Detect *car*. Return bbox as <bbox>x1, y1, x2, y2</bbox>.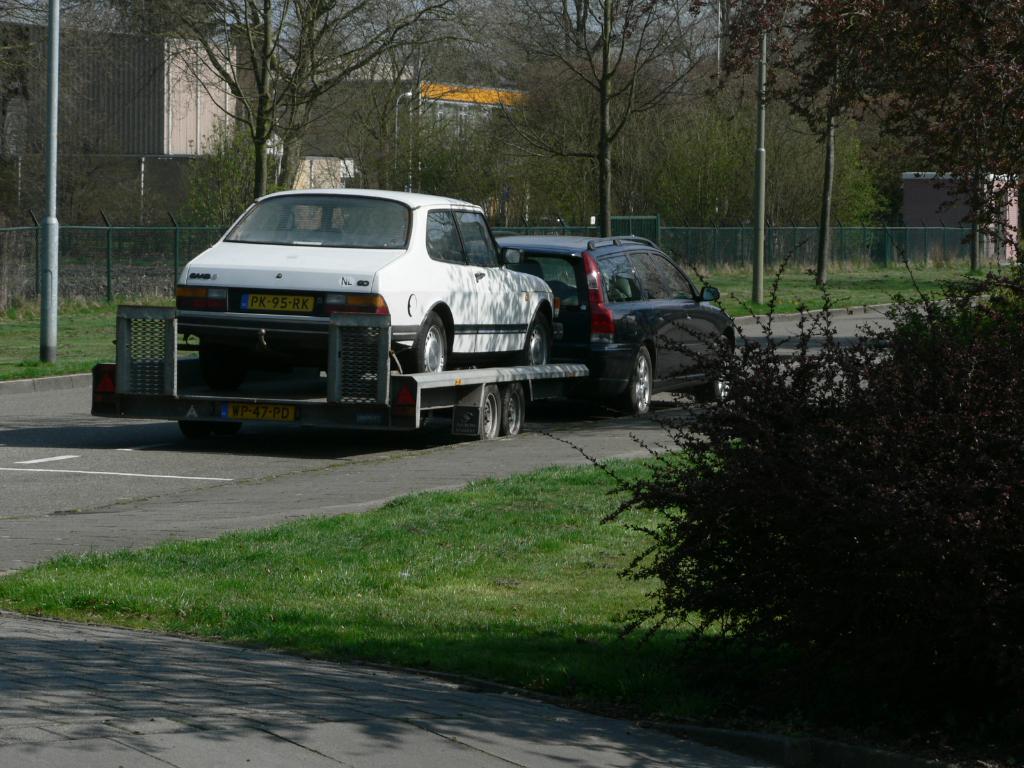
<bbox>173, 151, 561, 373</bbox>.
